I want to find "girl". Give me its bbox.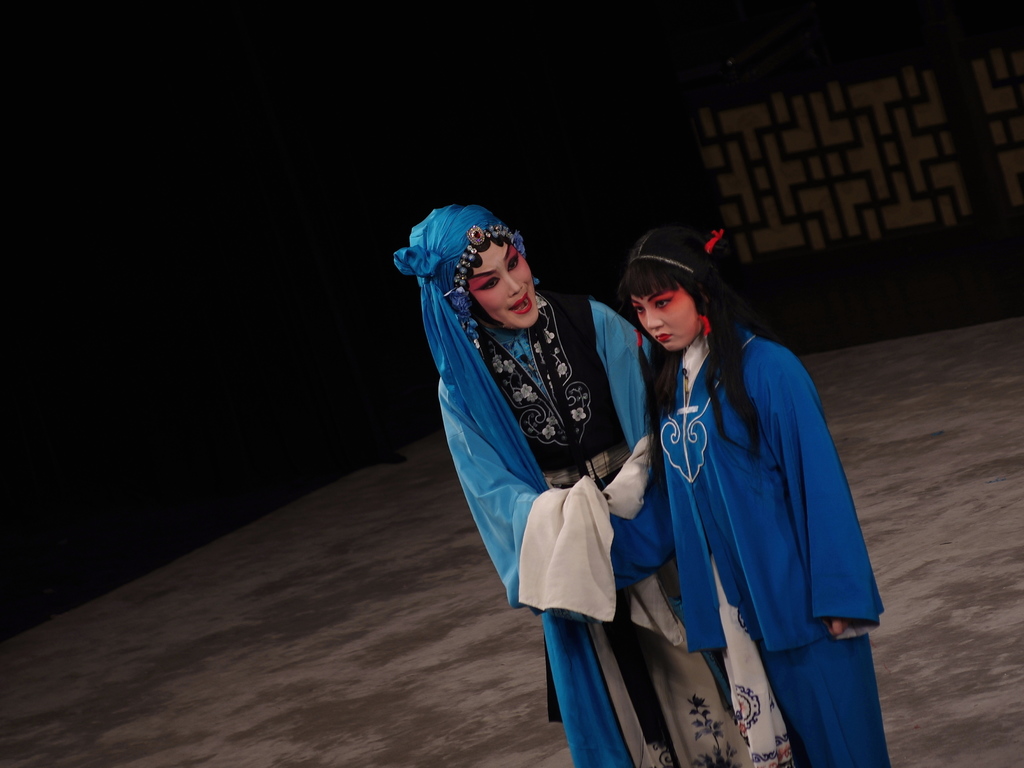
crop(614, 219, 884, 767).
